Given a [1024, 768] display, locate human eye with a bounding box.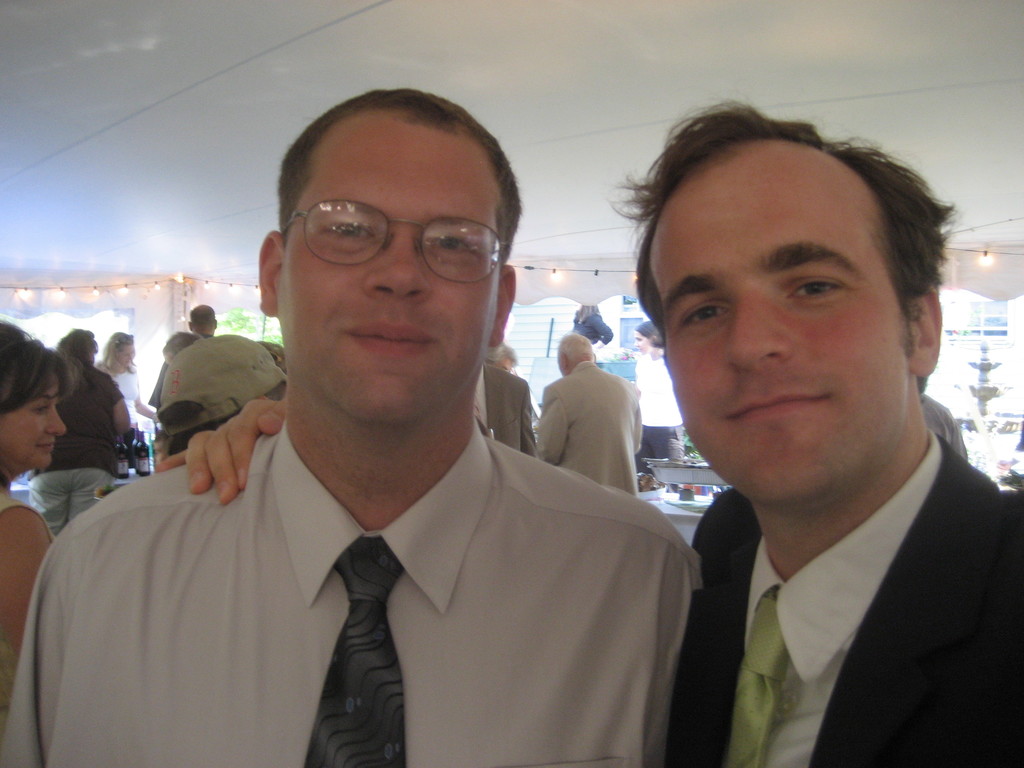
Located: BBox(30, 399, 52, 417).
